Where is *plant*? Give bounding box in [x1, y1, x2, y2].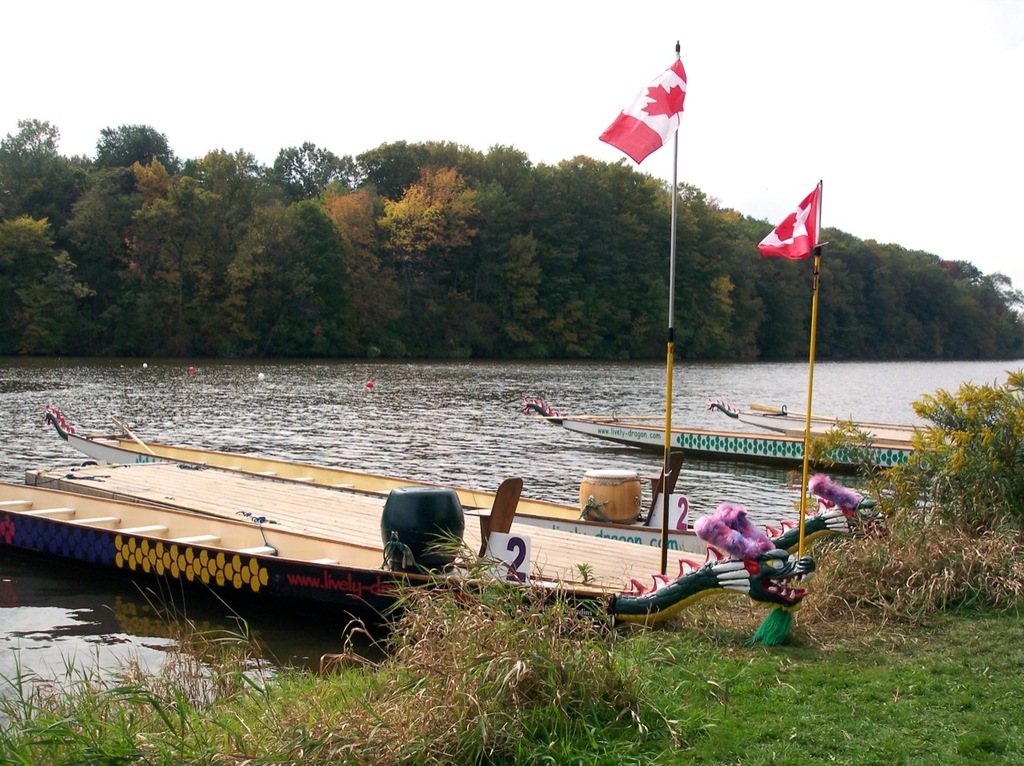
[0, 476, 680, 765].
